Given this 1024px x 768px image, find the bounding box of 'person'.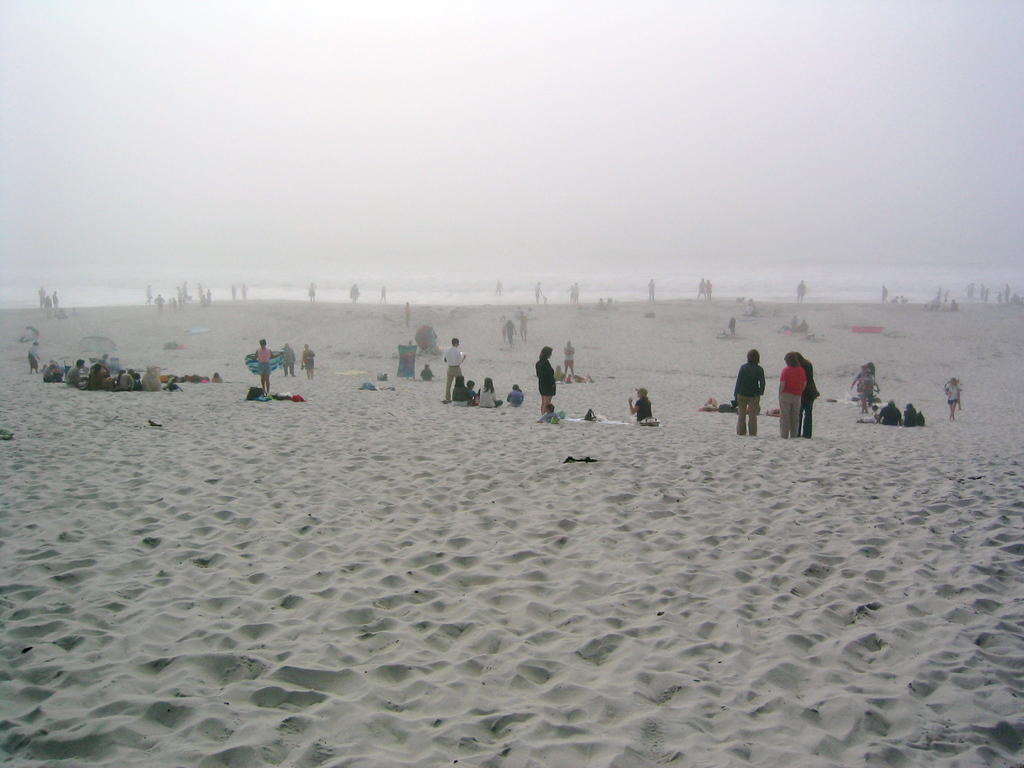
(794,273,808,307).
